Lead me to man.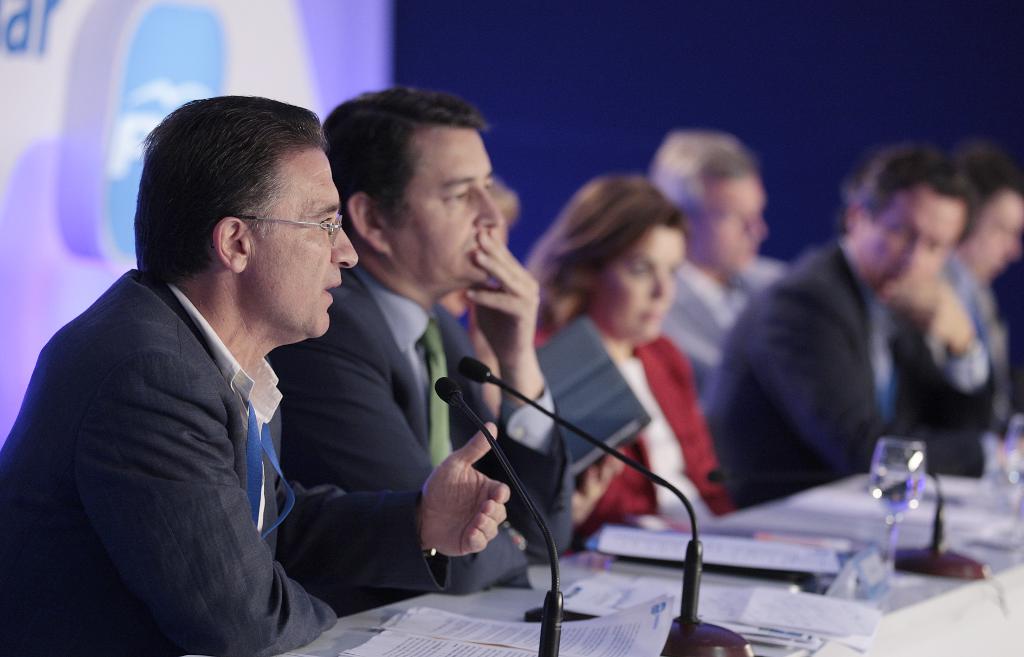
Lead to (646,134,798,403).
